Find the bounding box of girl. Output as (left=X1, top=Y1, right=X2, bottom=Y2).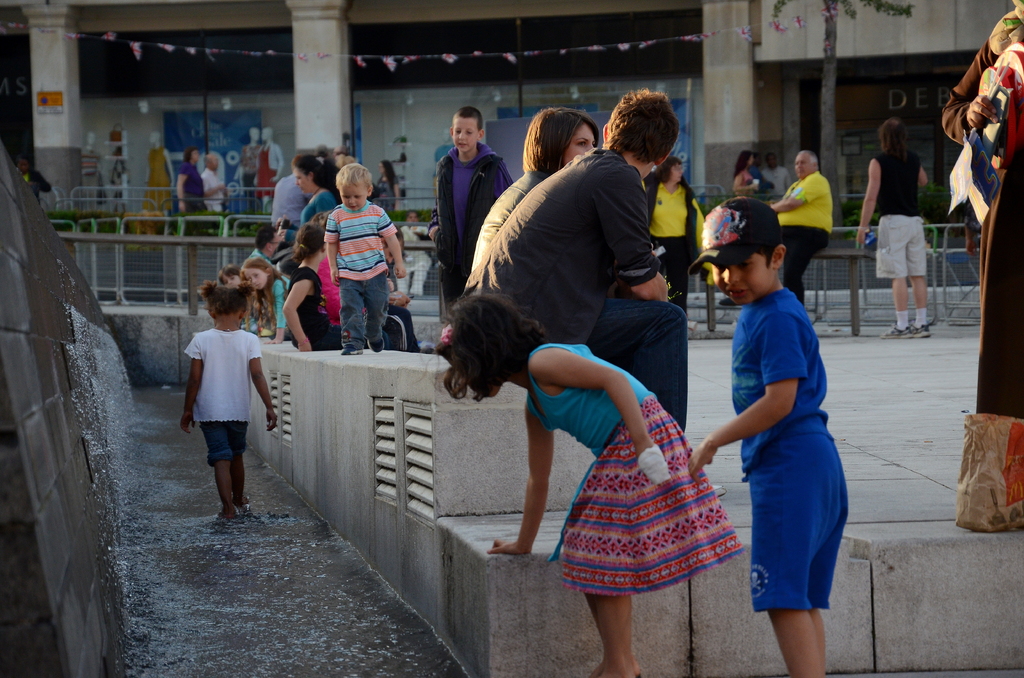
(left=439, top=293, right=744, bottom=677).
